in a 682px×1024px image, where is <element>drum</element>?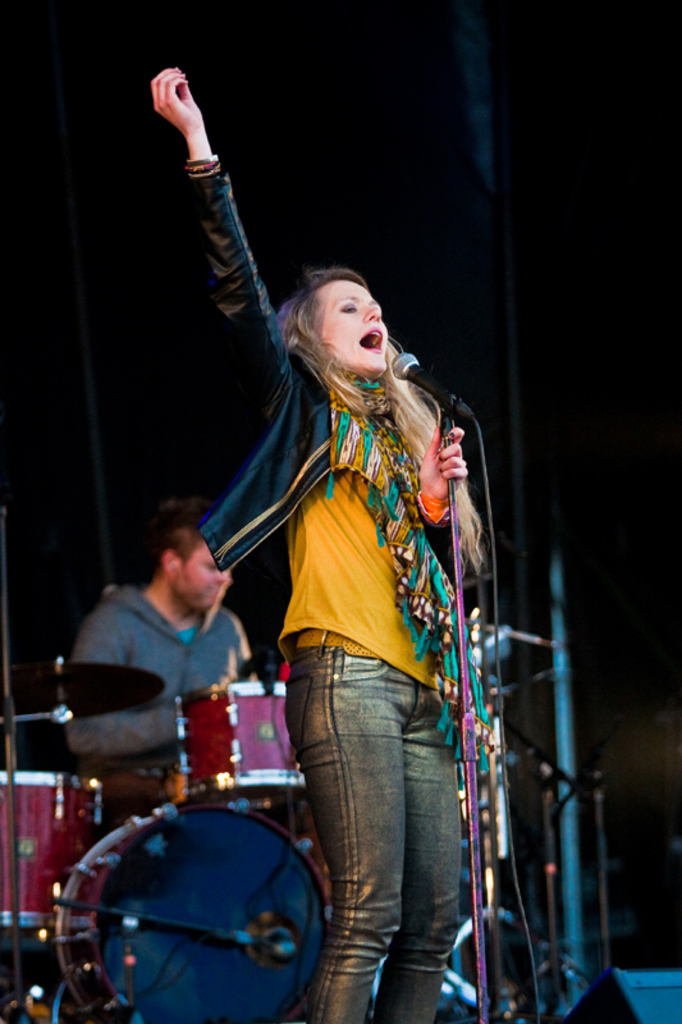
<bbox>54, 796, 333, 1023</bbox>.
